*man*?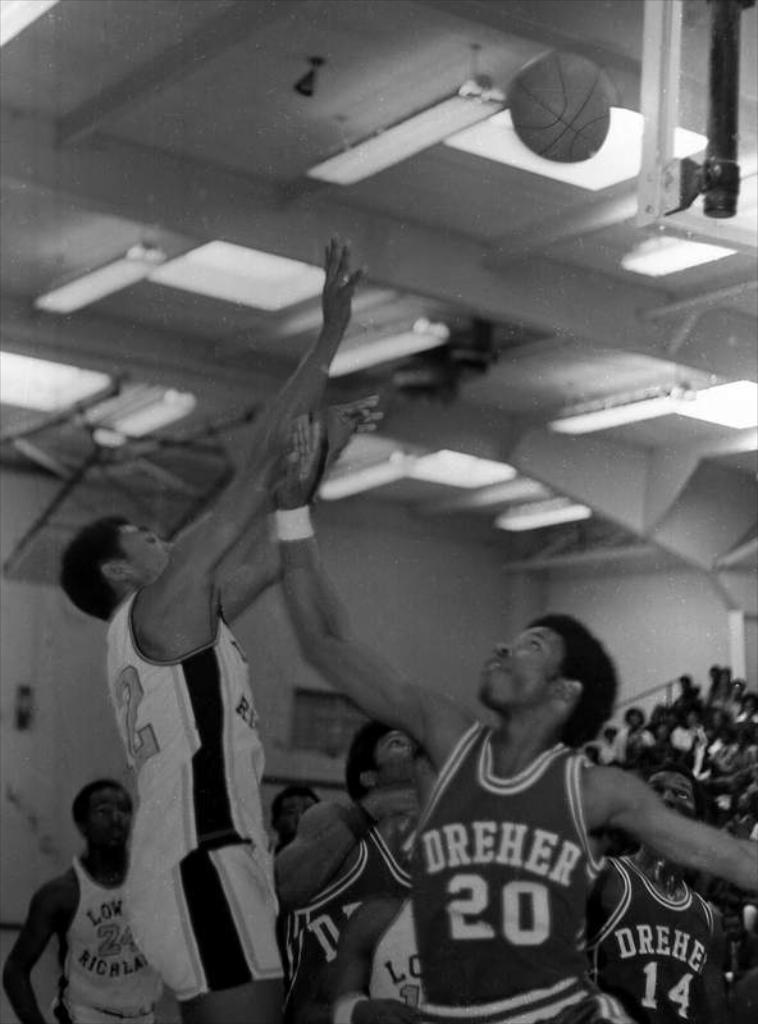
x1=35, y1=233, x2=356, y2=1023
